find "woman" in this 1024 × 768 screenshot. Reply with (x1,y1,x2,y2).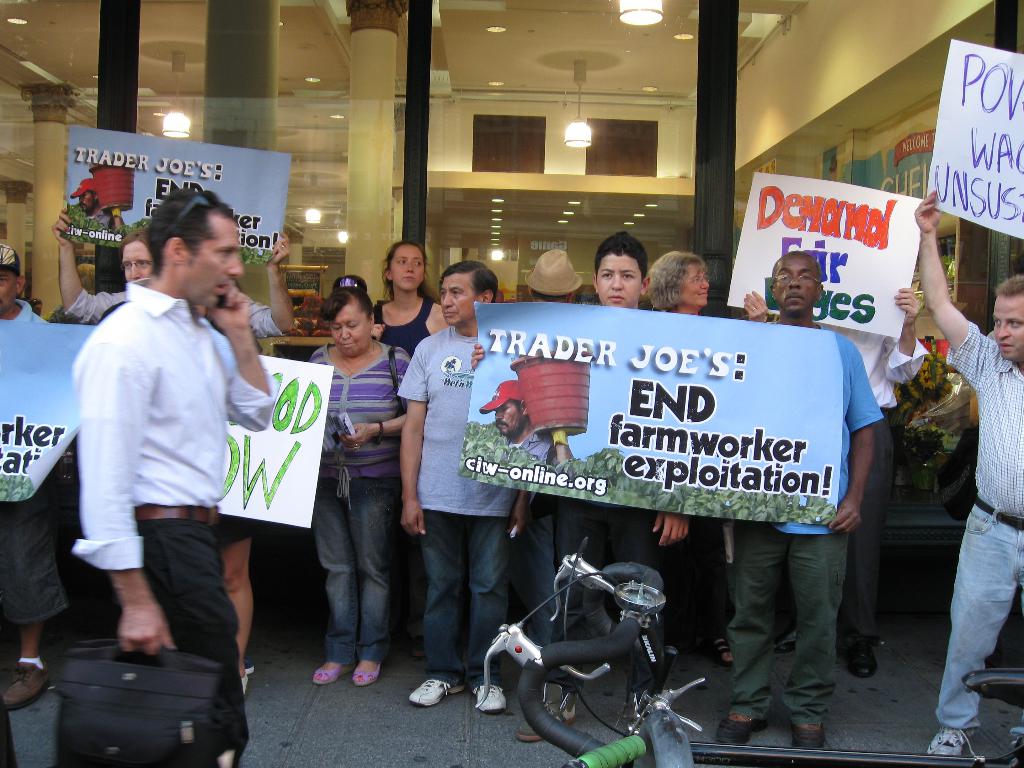
(650,253,723,318).
